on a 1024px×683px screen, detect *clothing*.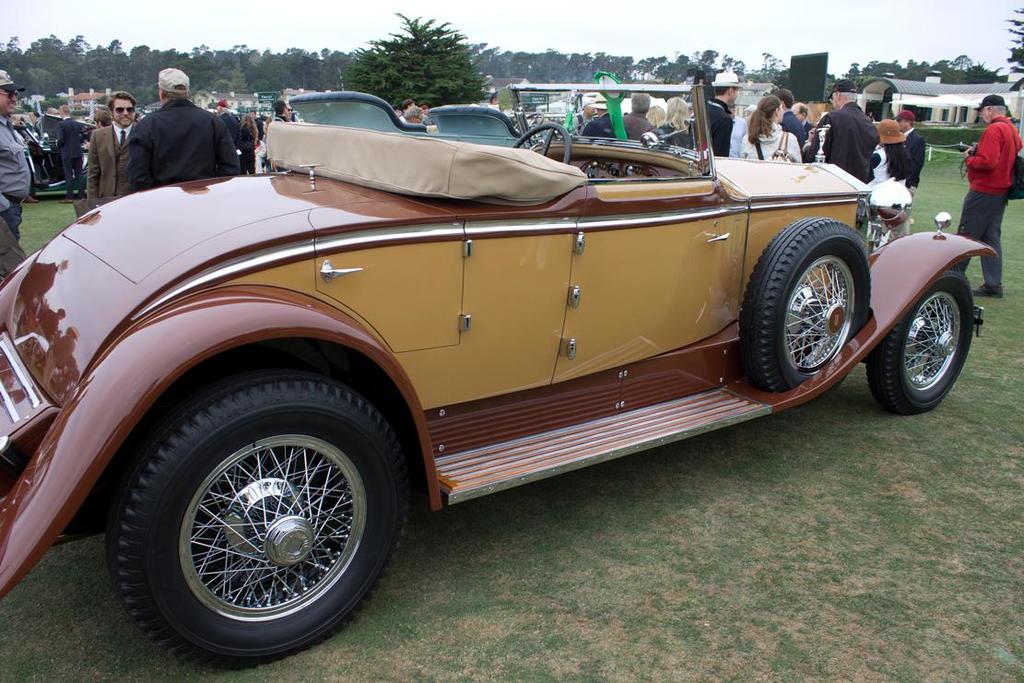
box(742, 120, 800, 164).
